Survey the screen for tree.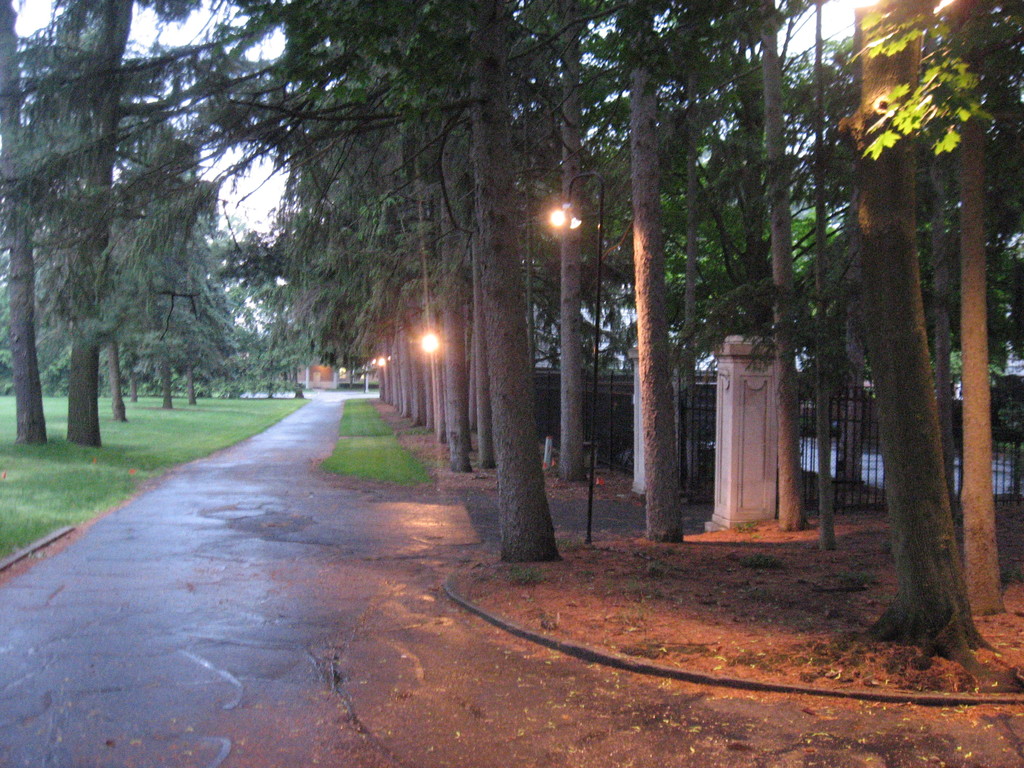
Survey found: {"left": 637, "top": 196, "right": 847, "bottom": 412}.
